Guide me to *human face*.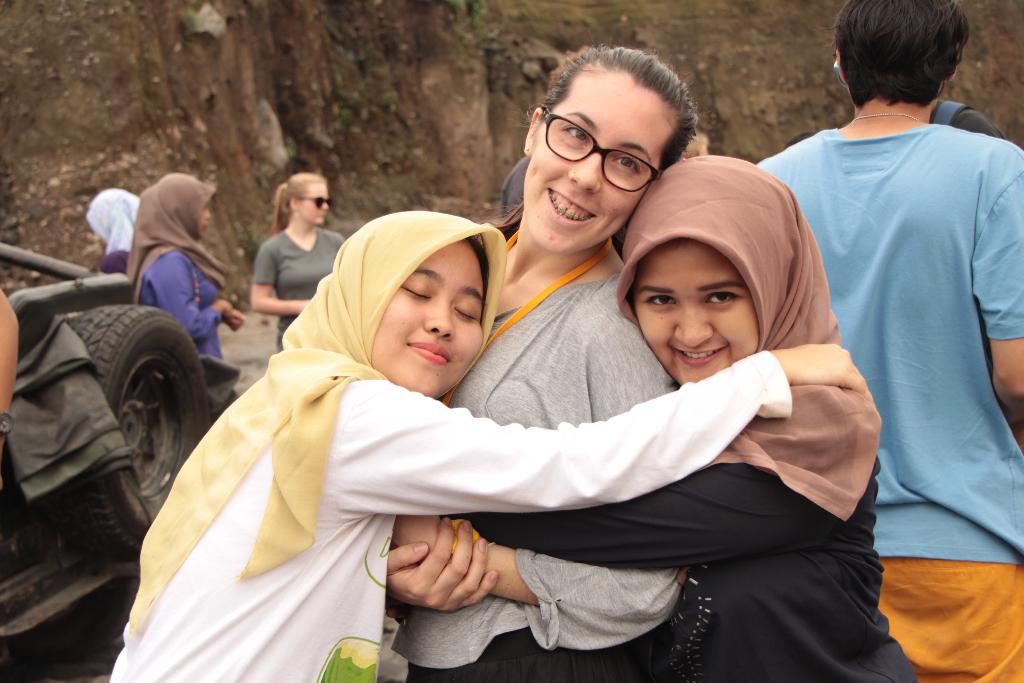
Guidance: [left=528, top=70, right=673, bottom=249].
